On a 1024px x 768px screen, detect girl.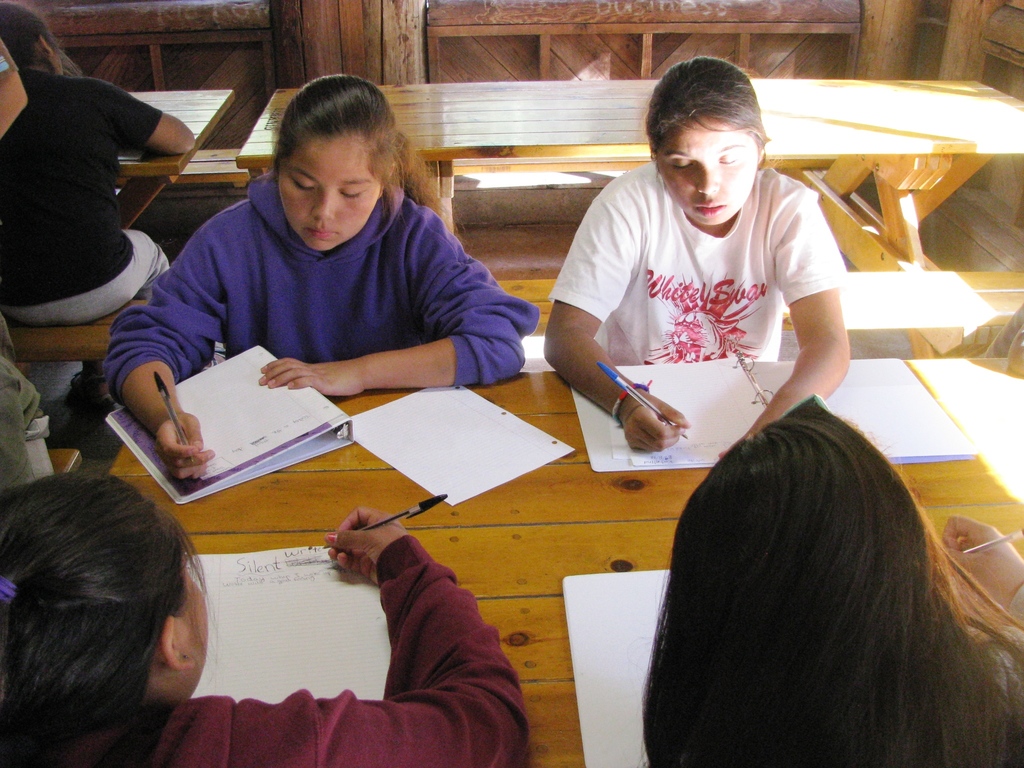
x1=100 y1=70 x2=537 y2=478.
